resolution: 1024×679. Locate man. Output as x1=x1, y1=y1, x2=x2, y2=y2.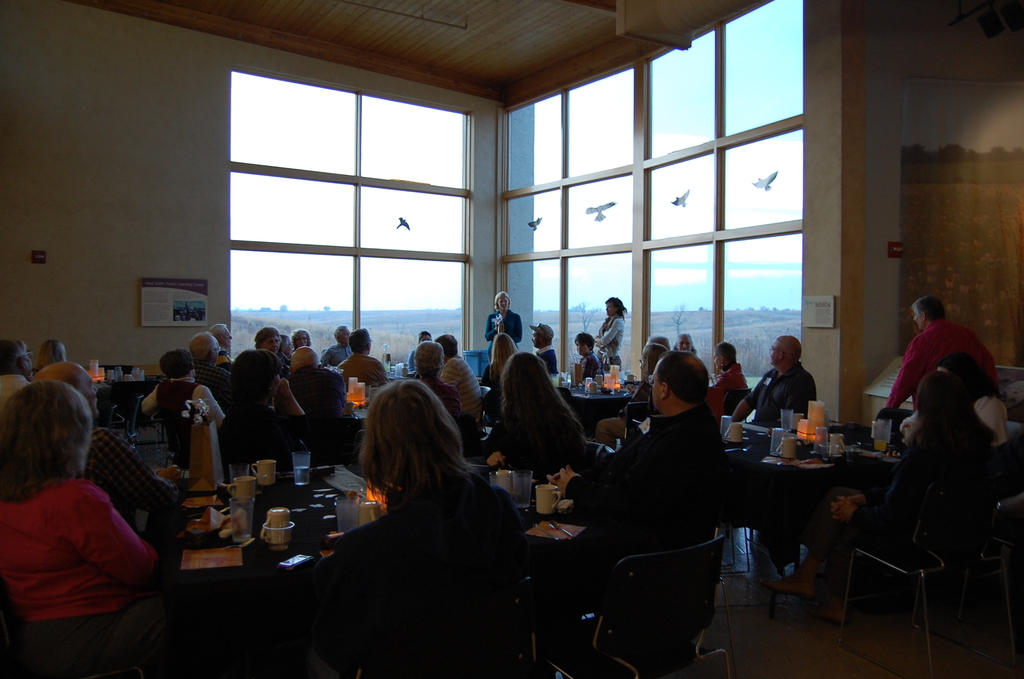
x1=318, y1=323, x2=351, y2=367.
